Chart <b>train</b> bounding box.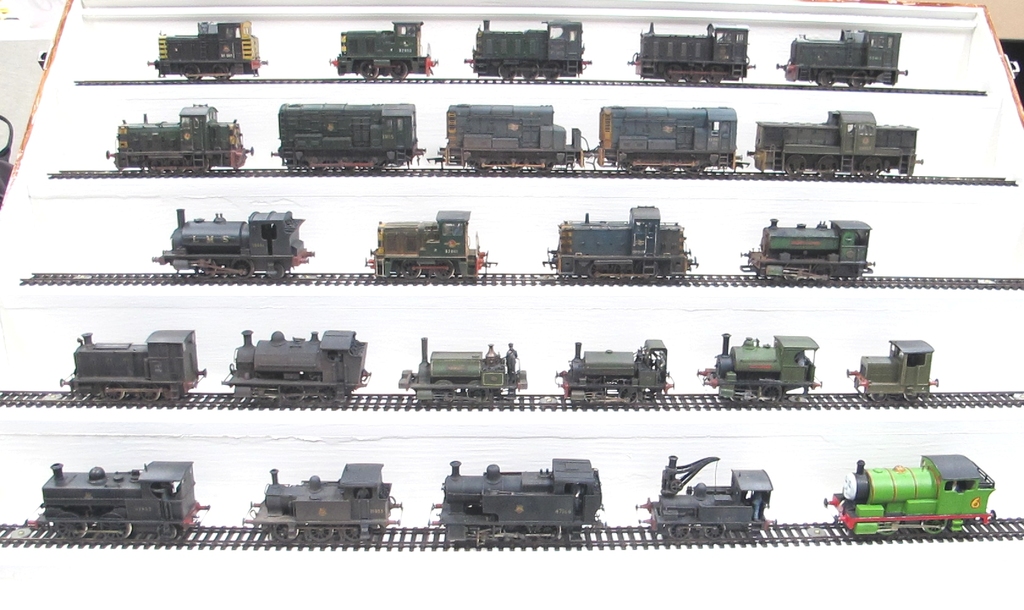
Charted: region(632, 455, 772, 539).
